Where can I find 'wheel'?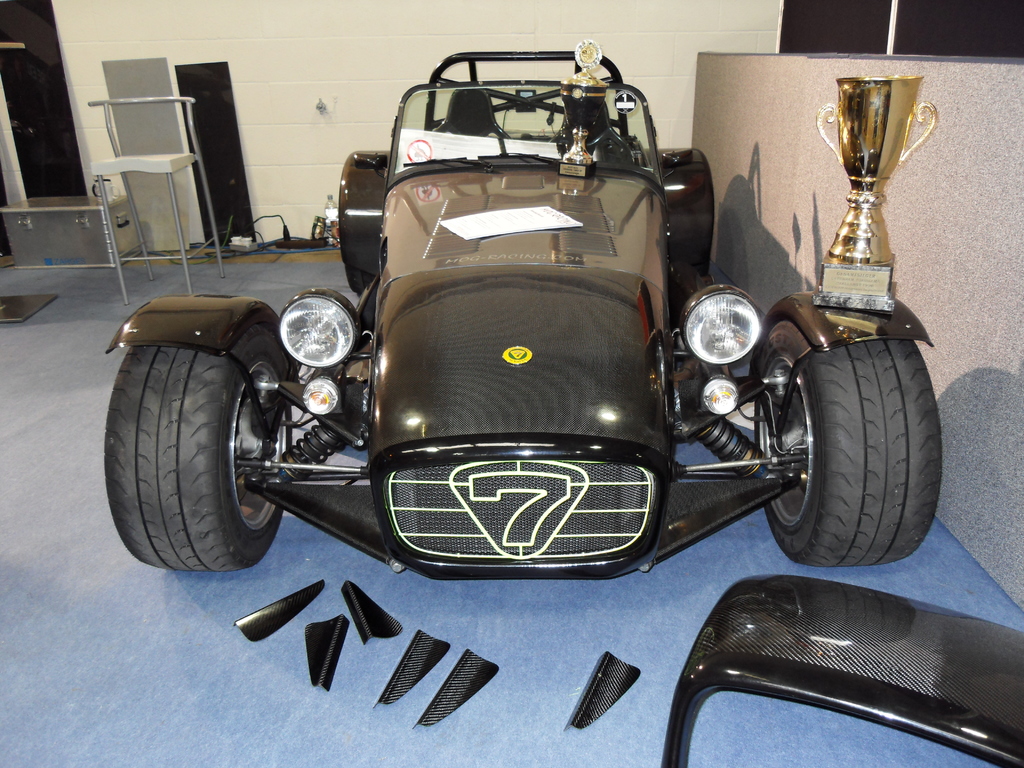
You can find it at [754,339,940,566].
